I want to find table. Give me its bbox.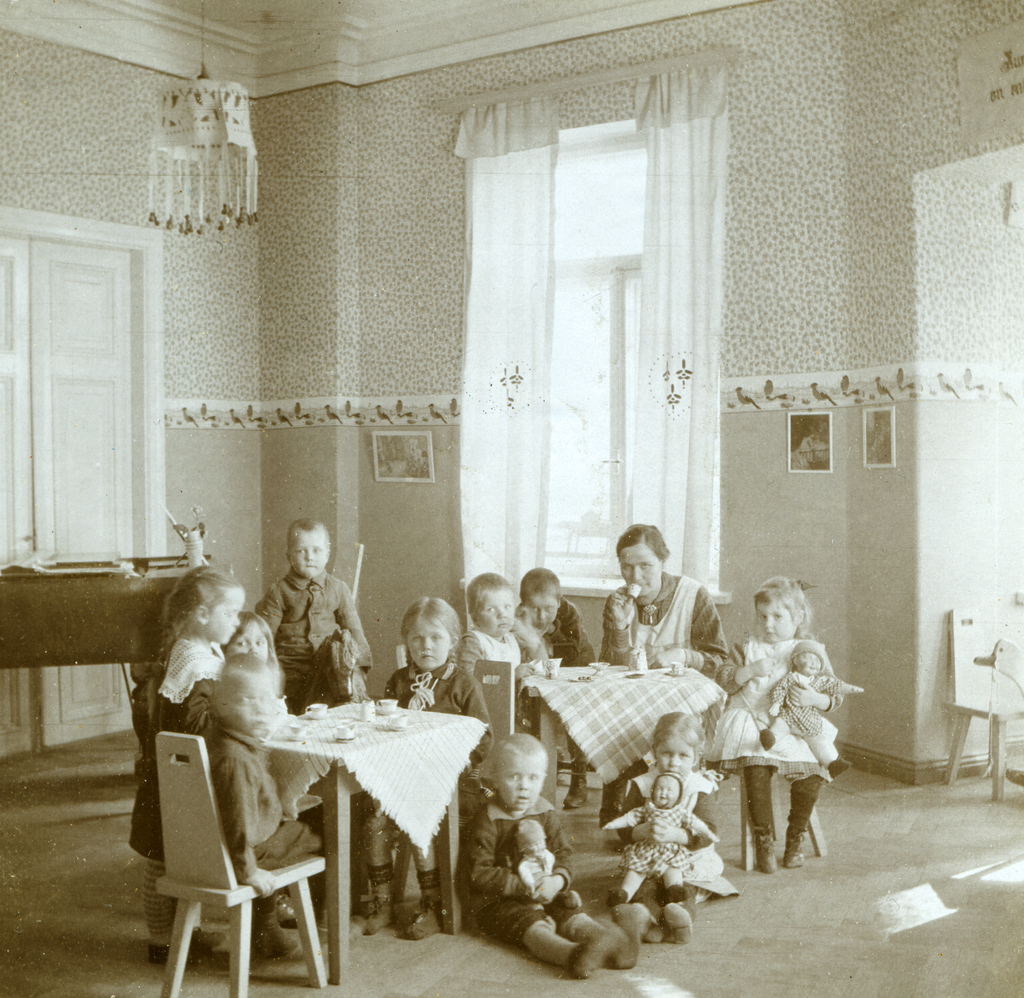
(522,655,730,874).
